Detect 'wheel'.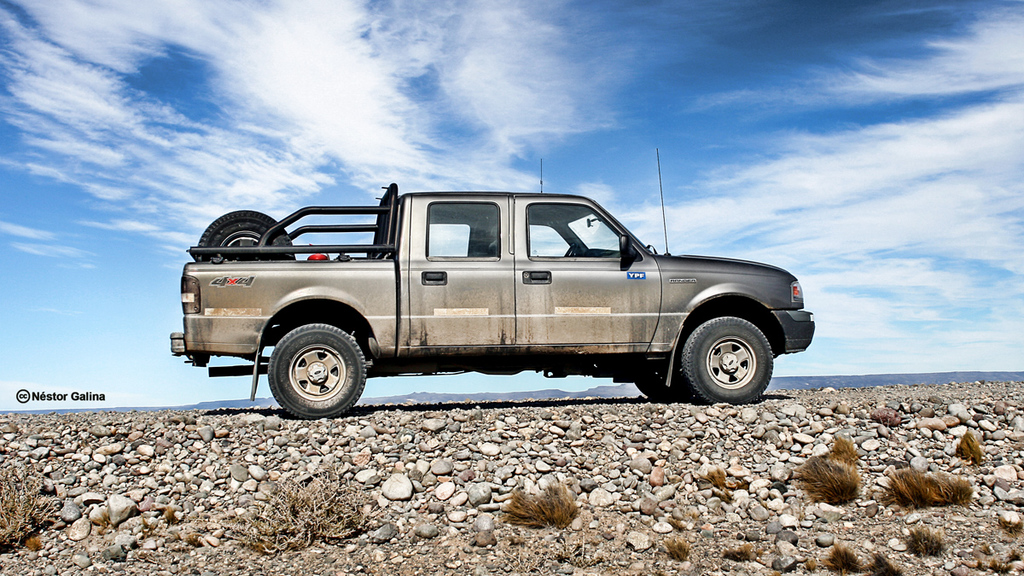
Detected at 637 367 695 395.
